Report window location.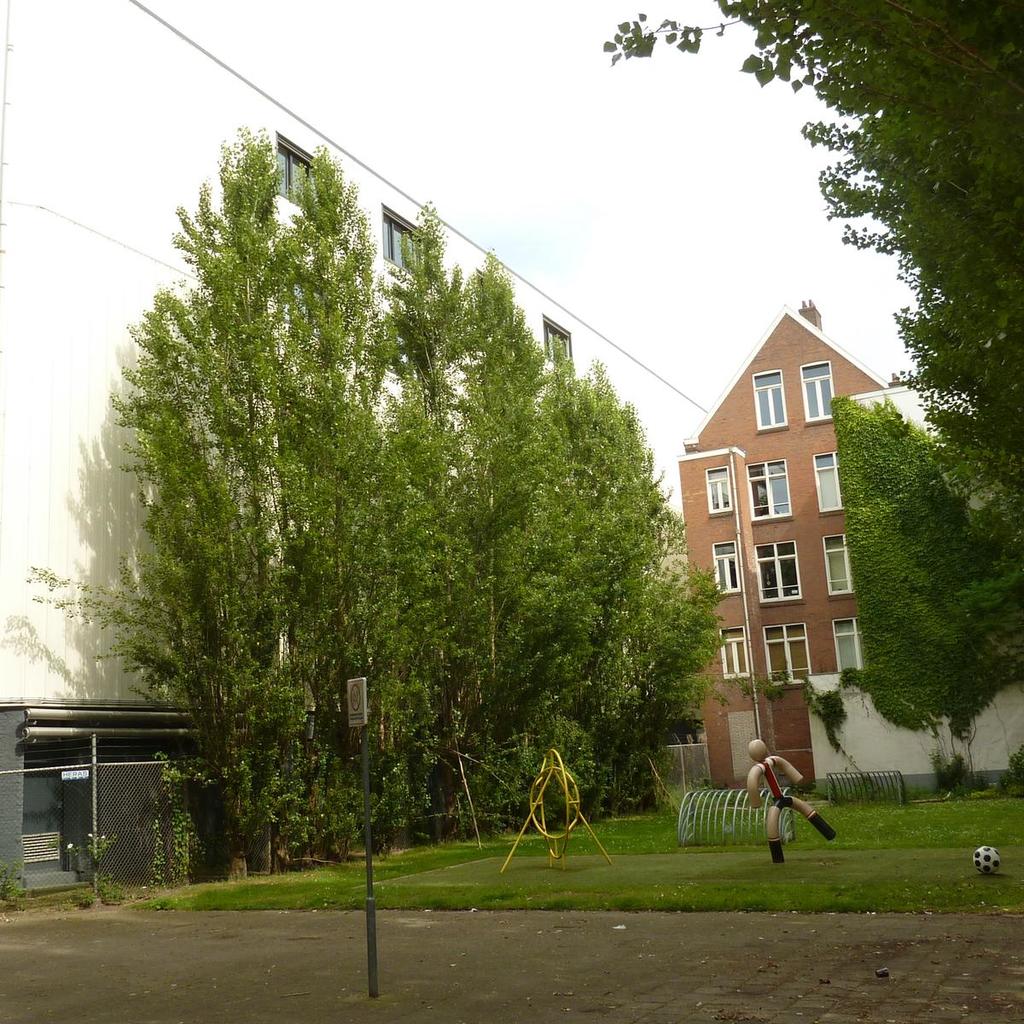
Report: x1=755, y1=538, x2=802, y2=602.
